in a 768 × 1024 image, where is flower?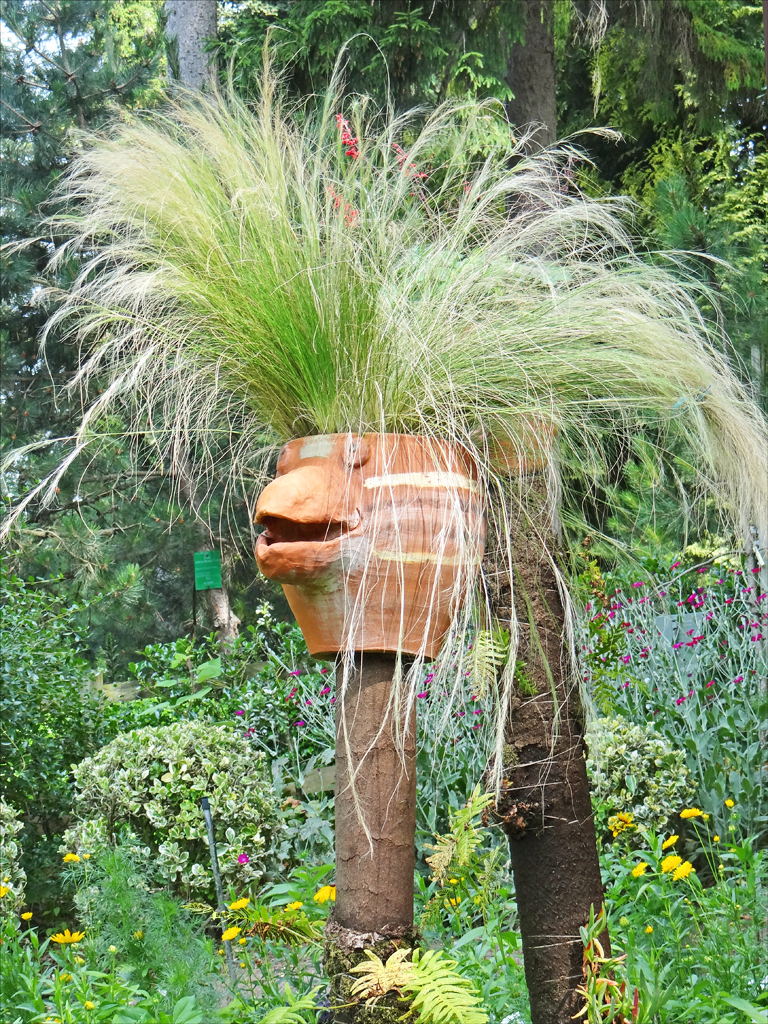
22/911/42/929.
